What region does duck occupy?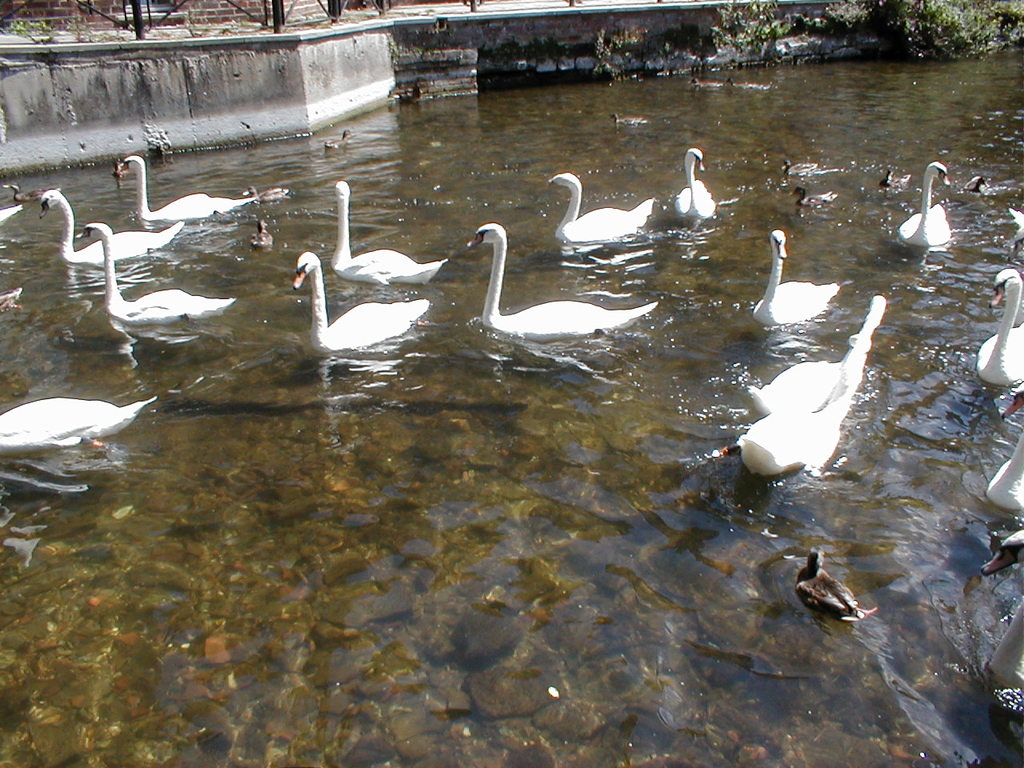
994/200/1020/256.
